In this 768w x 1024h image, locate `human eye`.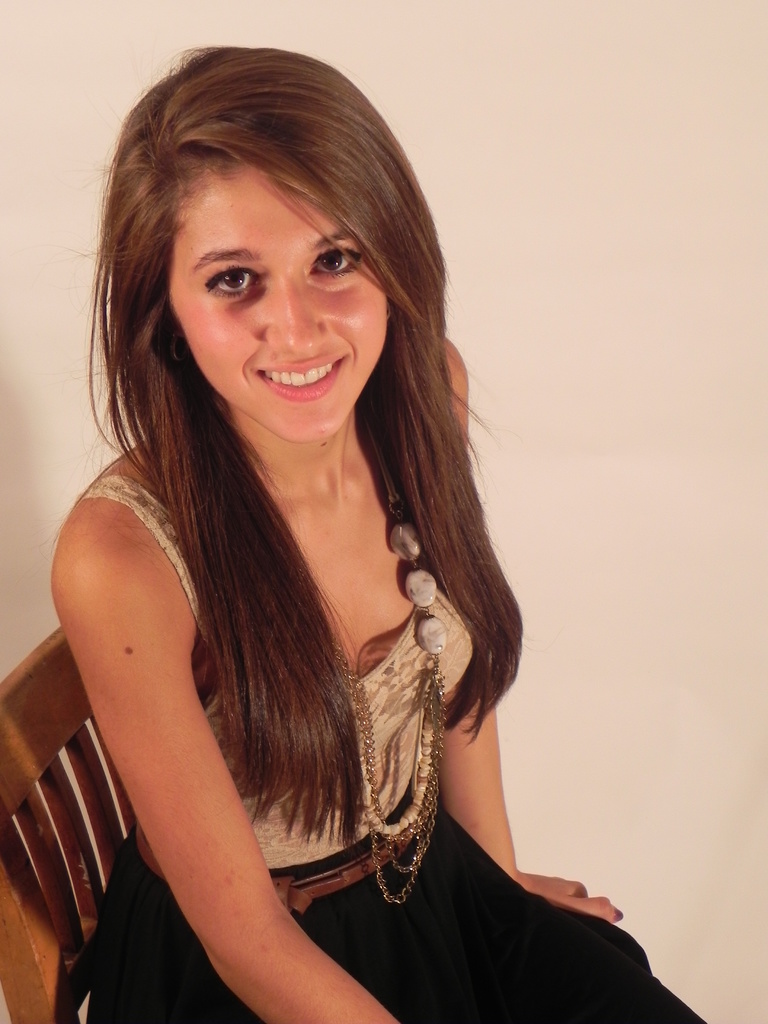
Bounding box: {"x1": 201, "y1": 264, "x2": 260, "y2": 300}.
